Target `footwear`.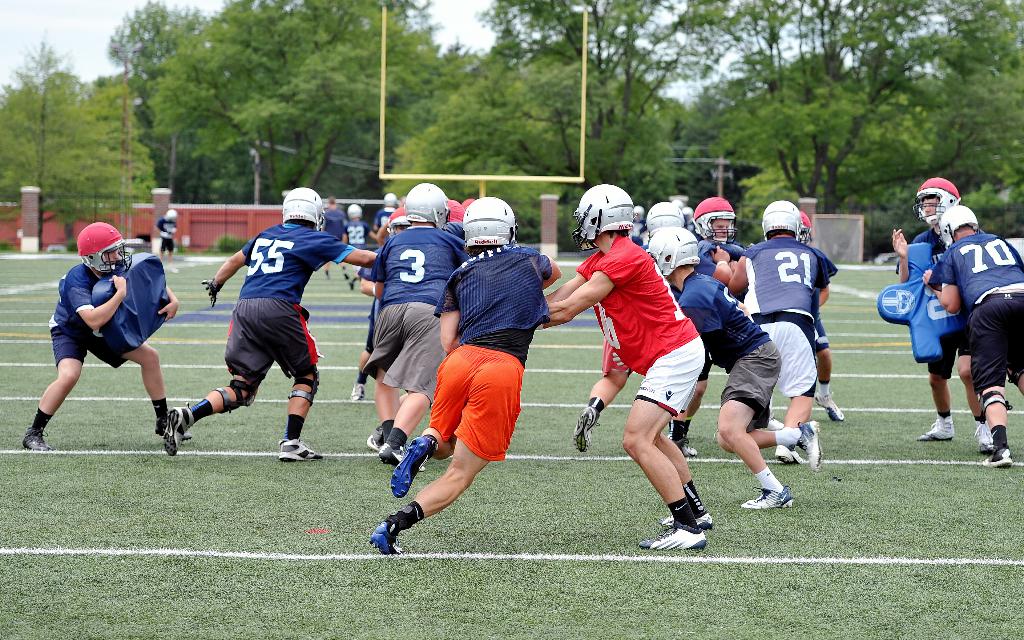
Target region: bbox=(671, 439, 698, 460).
